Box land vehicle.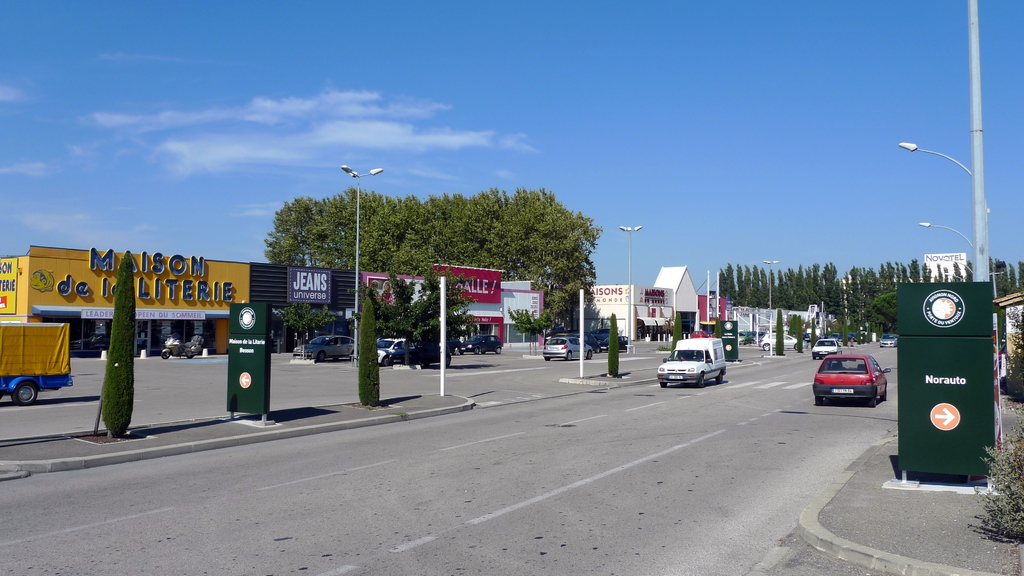
<region>461, 336, 502, 355</region>.
